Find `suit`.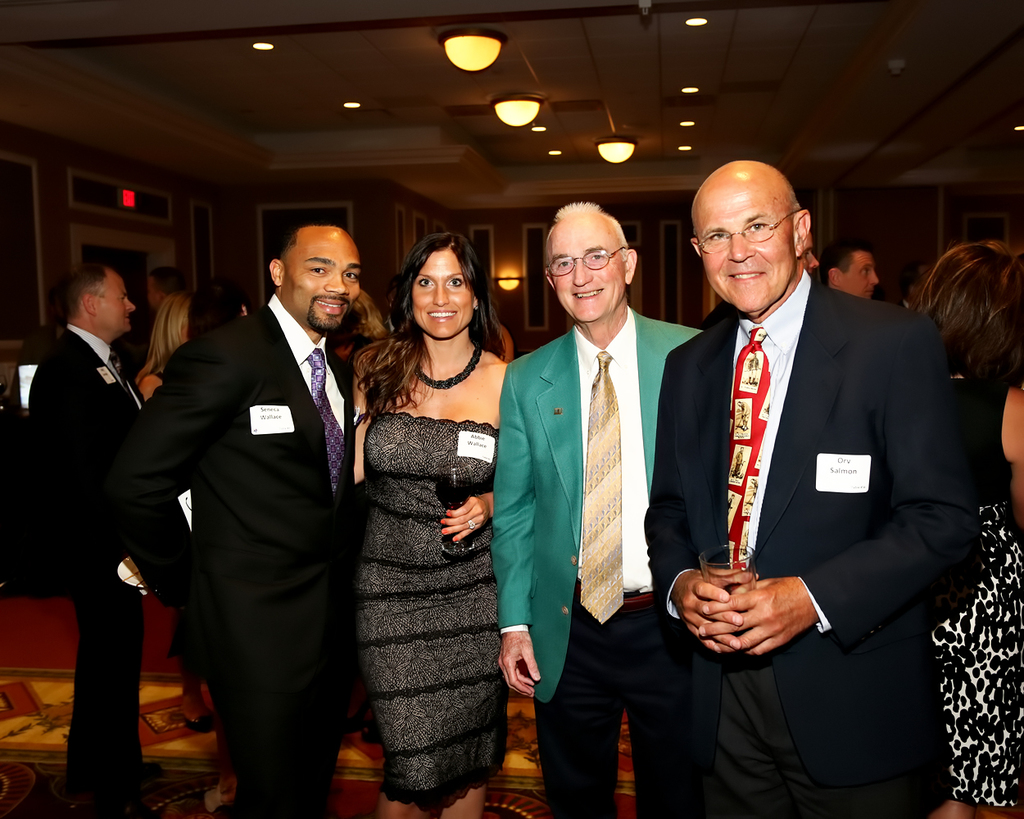
[114, 288, 361, 818].
